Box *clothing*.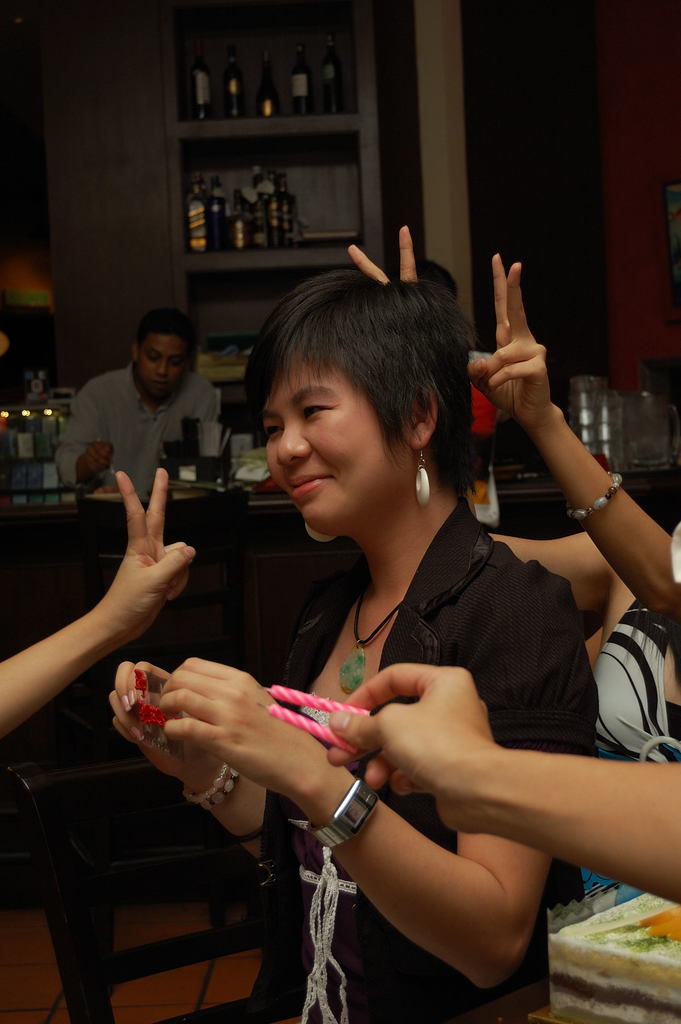
x1=571, y1=579, x2=680, y2=760.
